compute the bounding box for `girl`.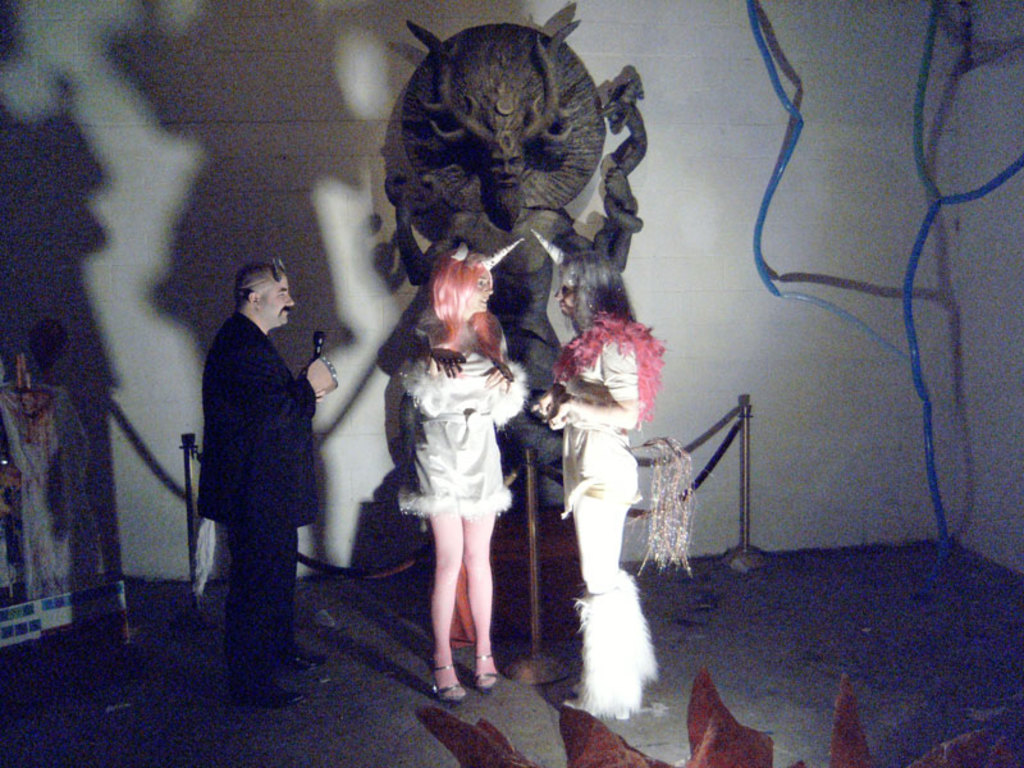
bbox(529, 247, 664, 721).
